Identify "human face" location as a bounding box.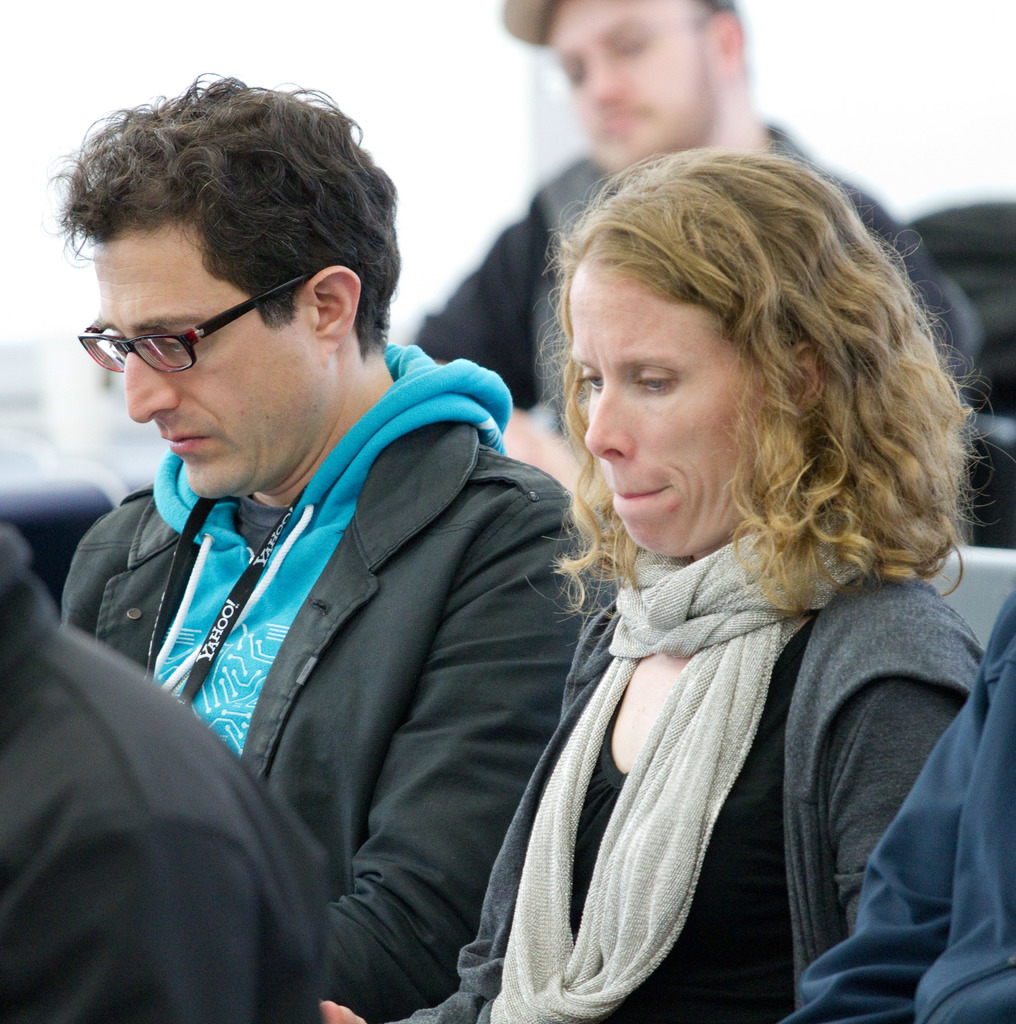
x1=572, y1=262, x2=762, y2=552.
